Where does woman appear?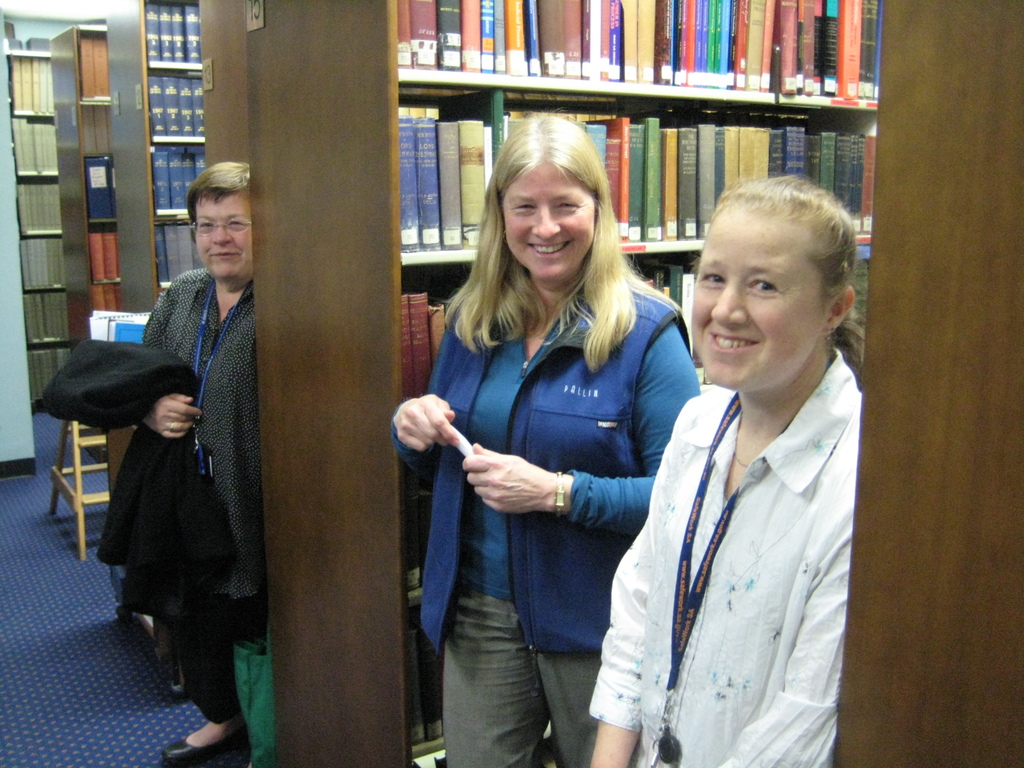
Appears at crop(583, 179, 863, 767).
